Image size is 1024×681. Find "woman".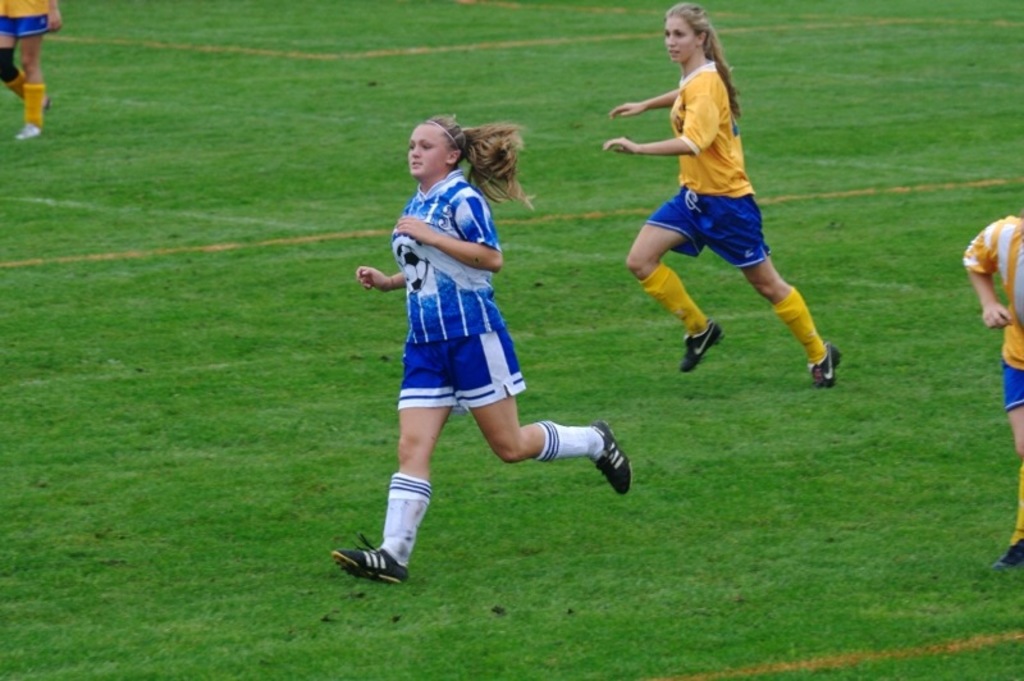
333,114,637,590.
